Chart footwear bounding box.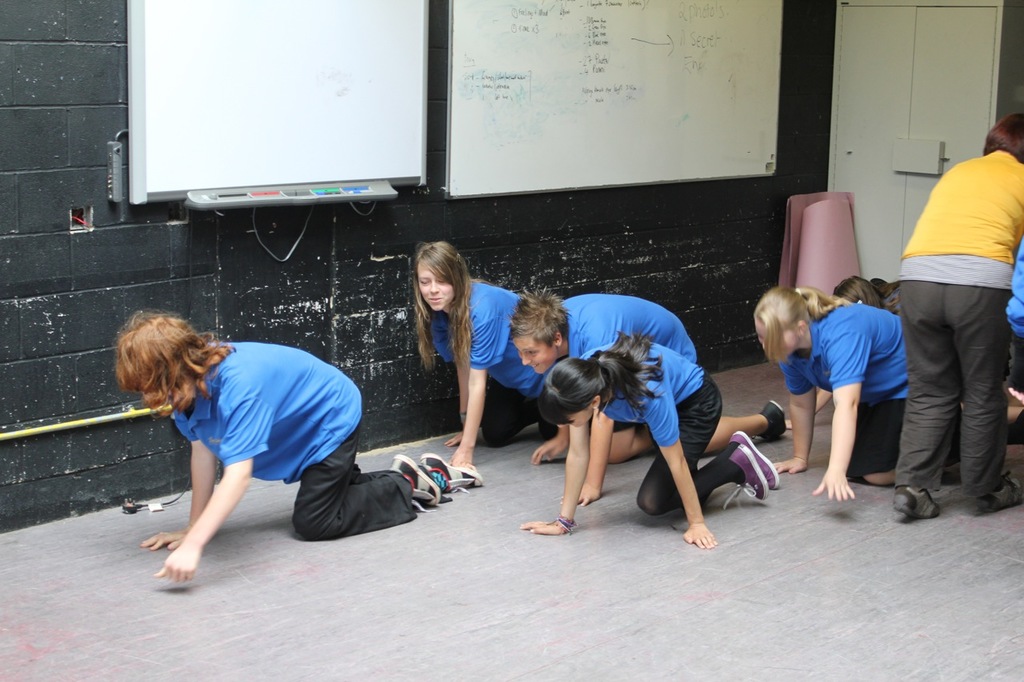
Charted: (x1=389, y1=460, x2=473, y2=520).
